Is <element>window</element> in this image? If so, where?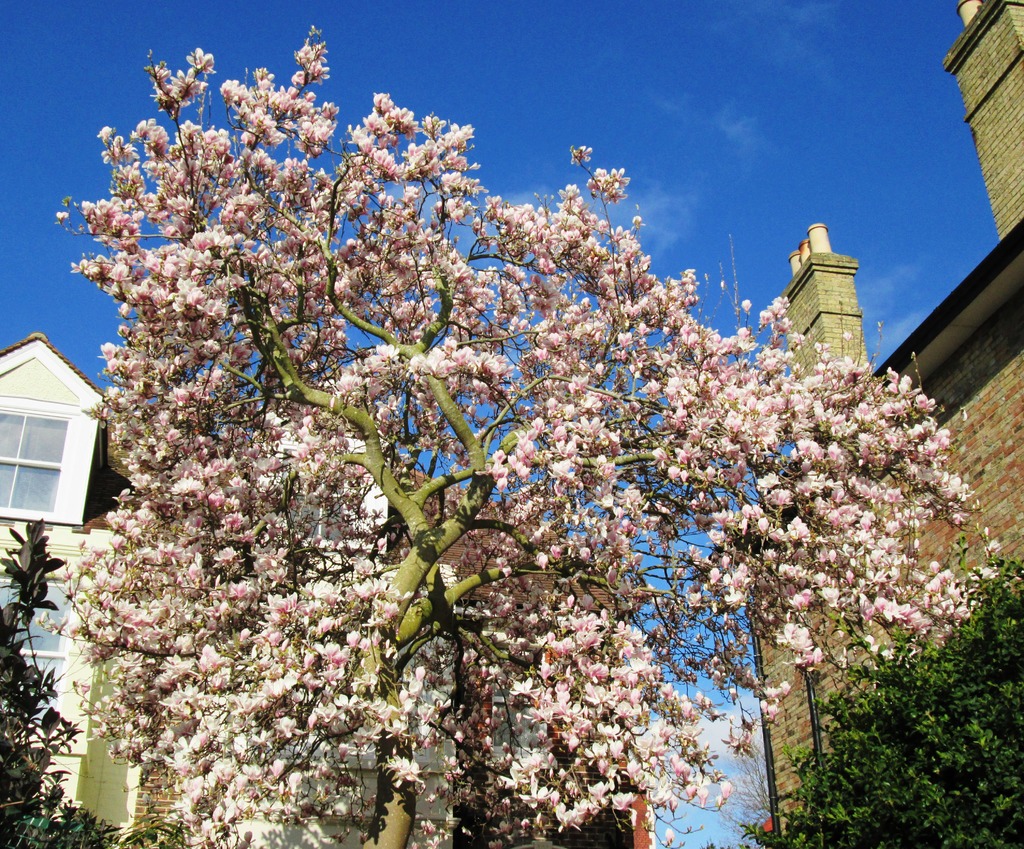
Yes, at (x1=0, y1=569, x2=81, y2=725).
